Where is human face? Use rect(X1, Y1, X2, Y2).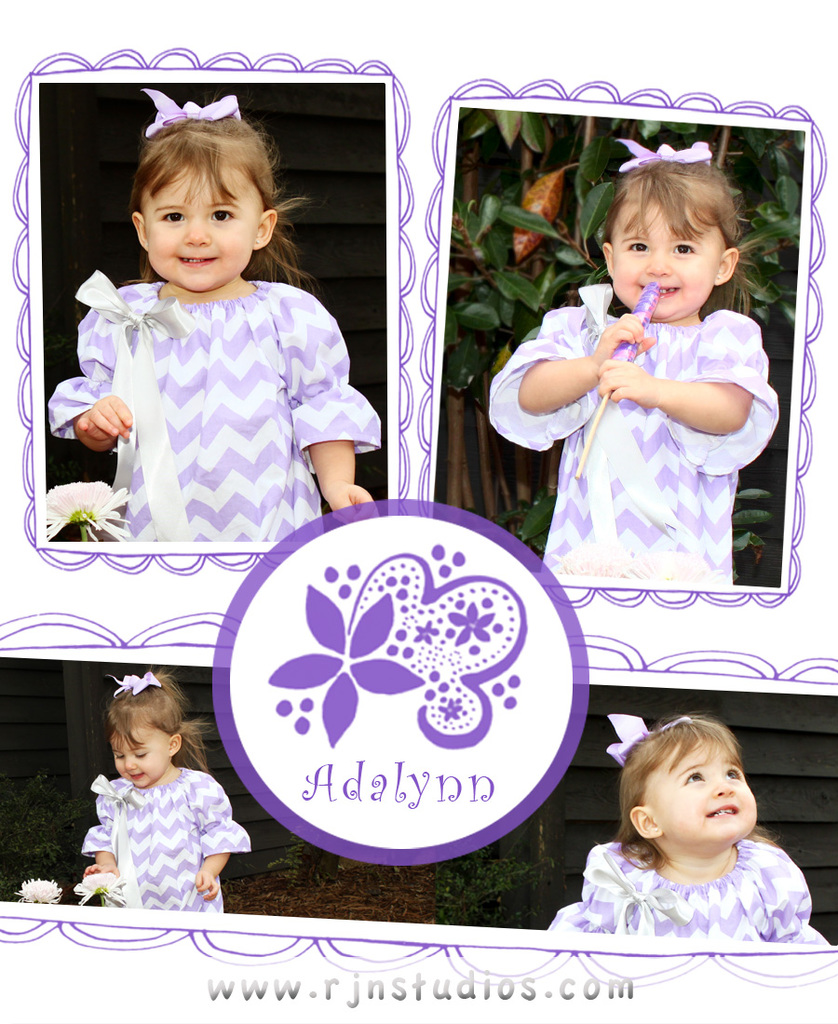
rect(647, 745, 759, 845).
